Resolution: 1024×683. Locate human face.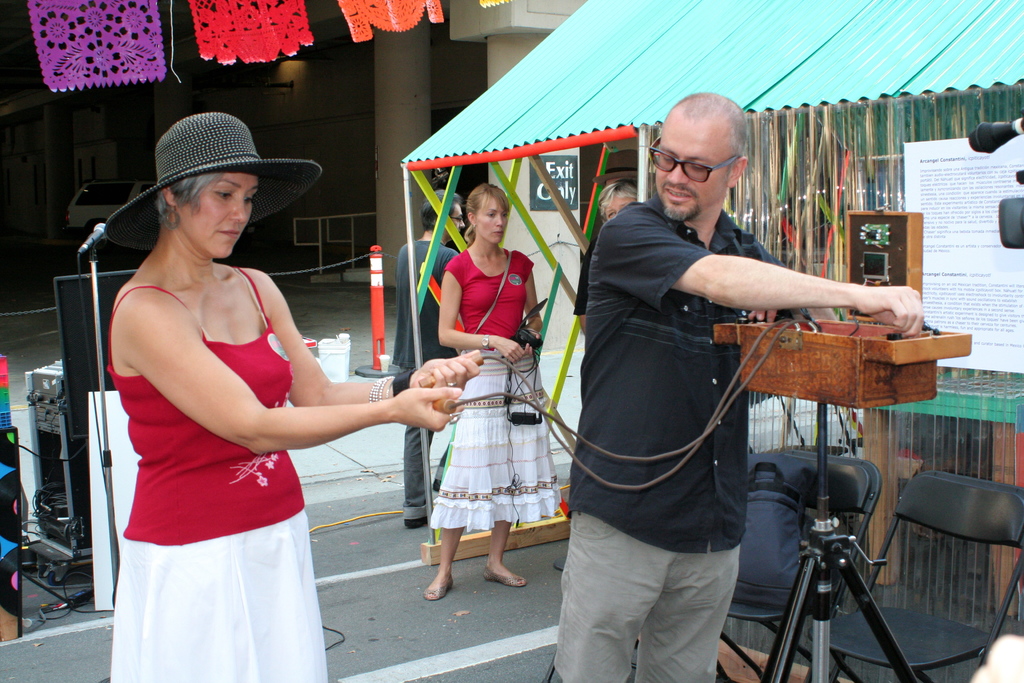
<region>175, 172, 252, 260</region>.
